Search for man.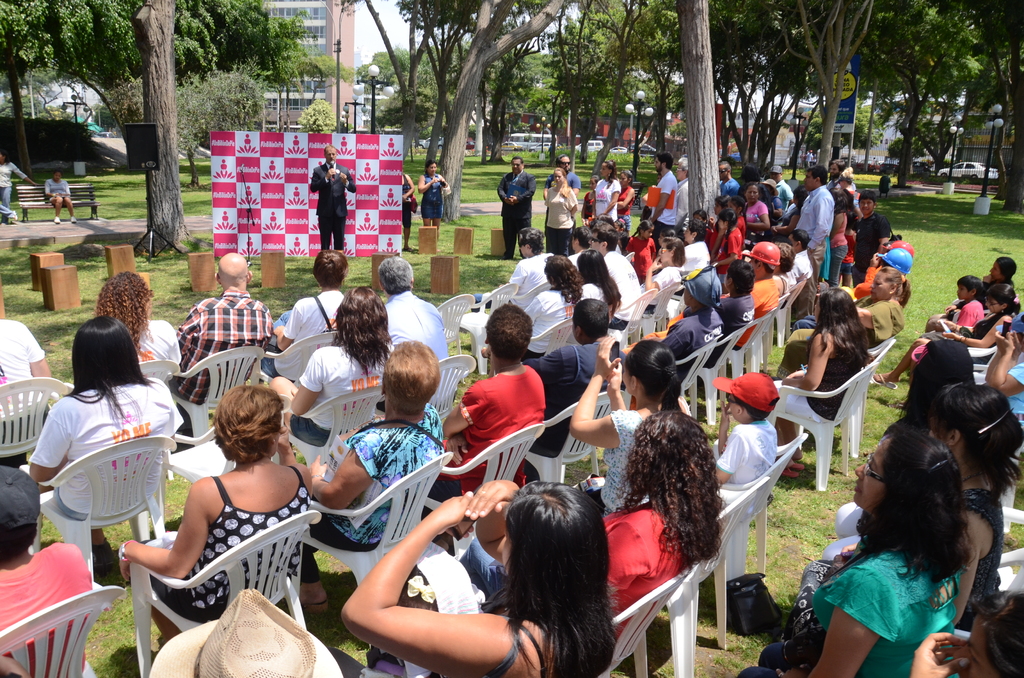
Found at 589 225 641 330.
